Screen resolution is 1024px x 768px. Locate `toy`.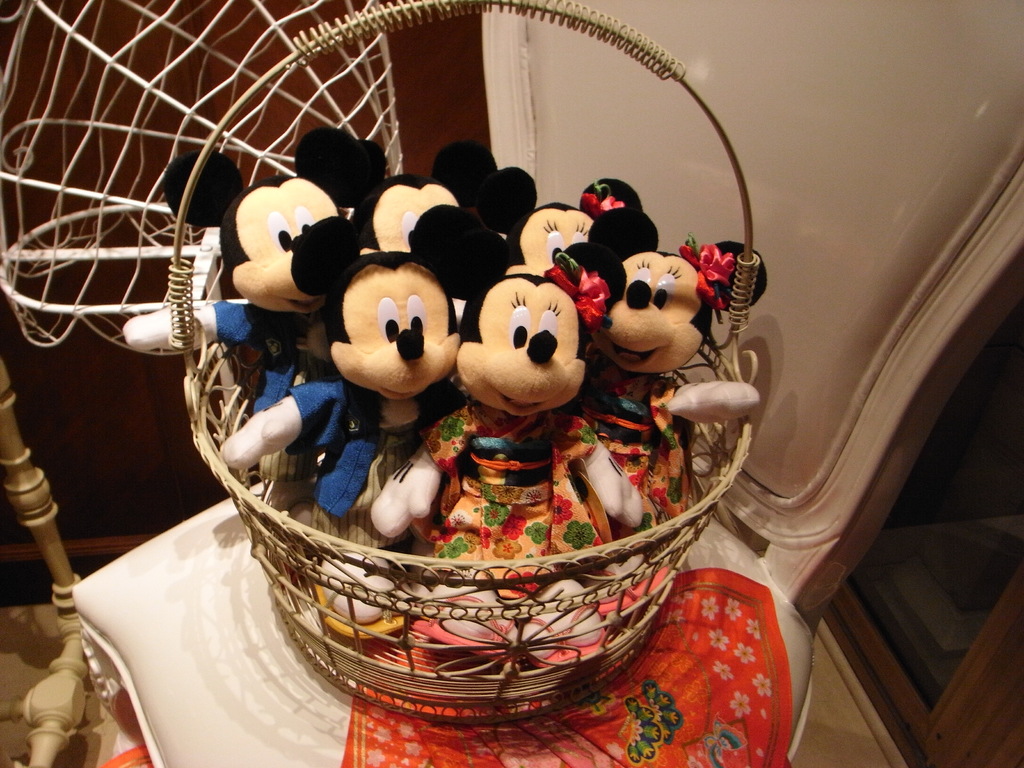
(left=276, top=124, right=390, bottom=246).
